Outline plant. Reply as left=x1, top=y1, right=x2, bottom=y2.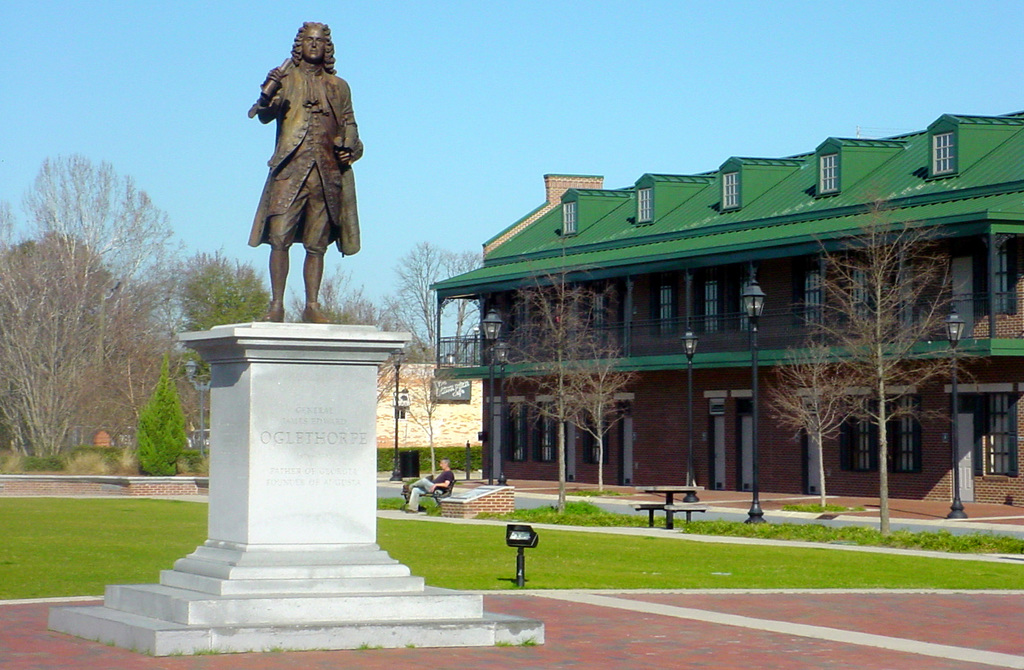
left=372, top=639, right=379, bottom=651.
